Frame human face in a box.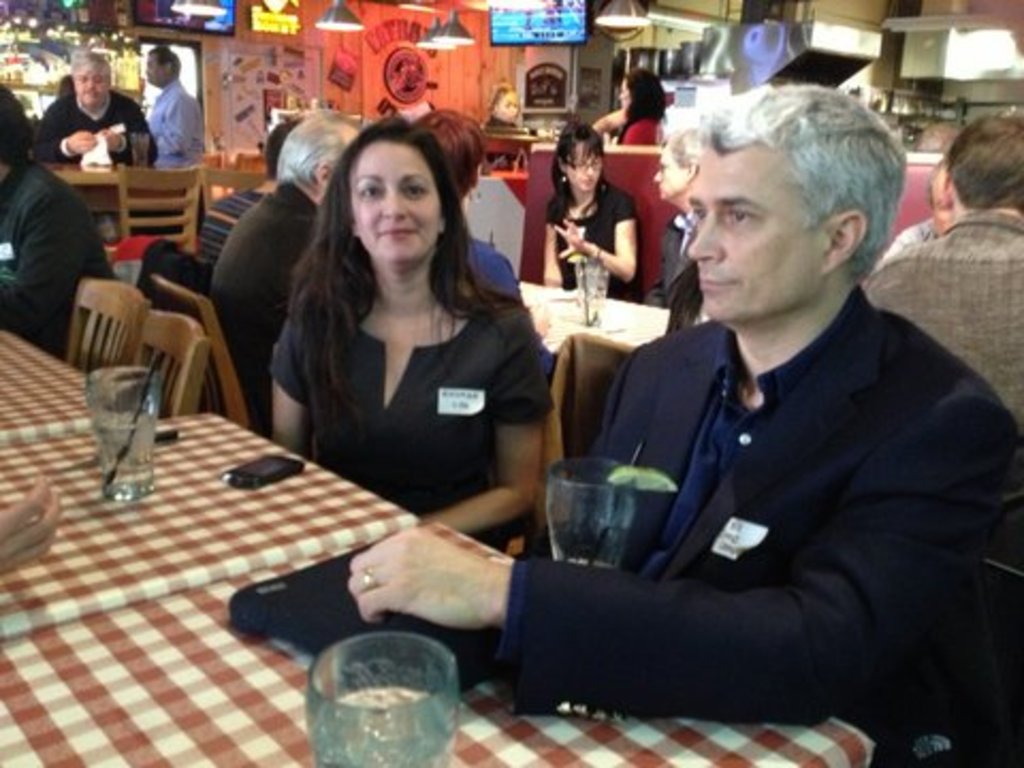
[x1=350, y1=143, x2=439, y2=265].
